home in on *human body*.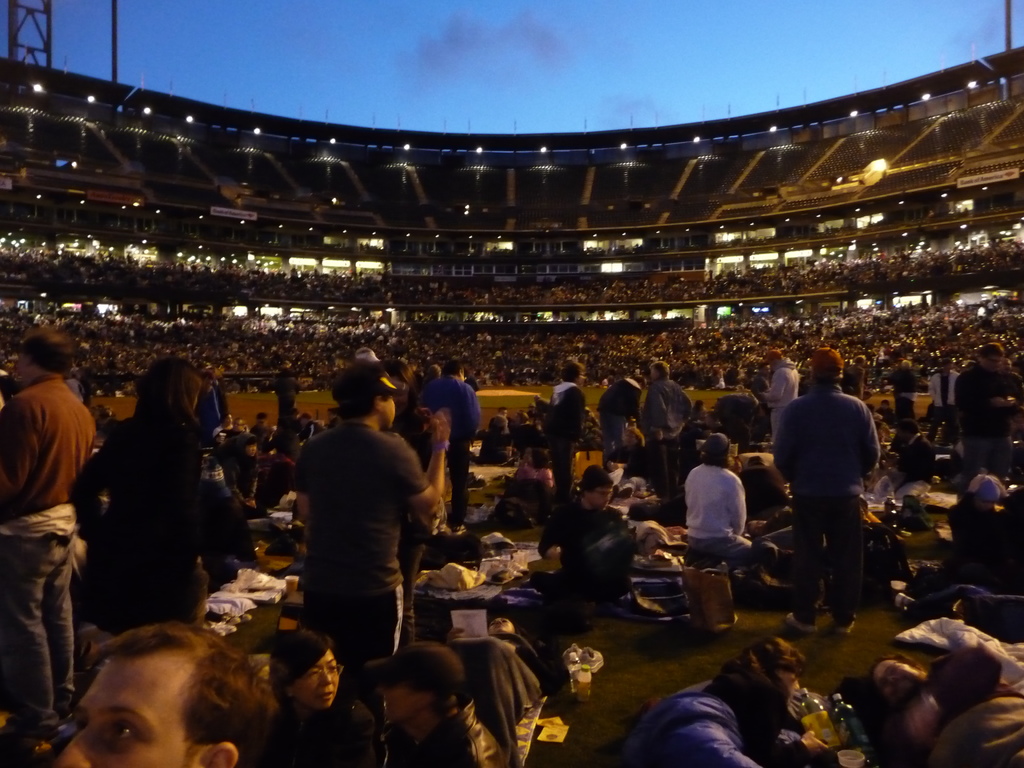
Homed in at [744,286,753,294].
